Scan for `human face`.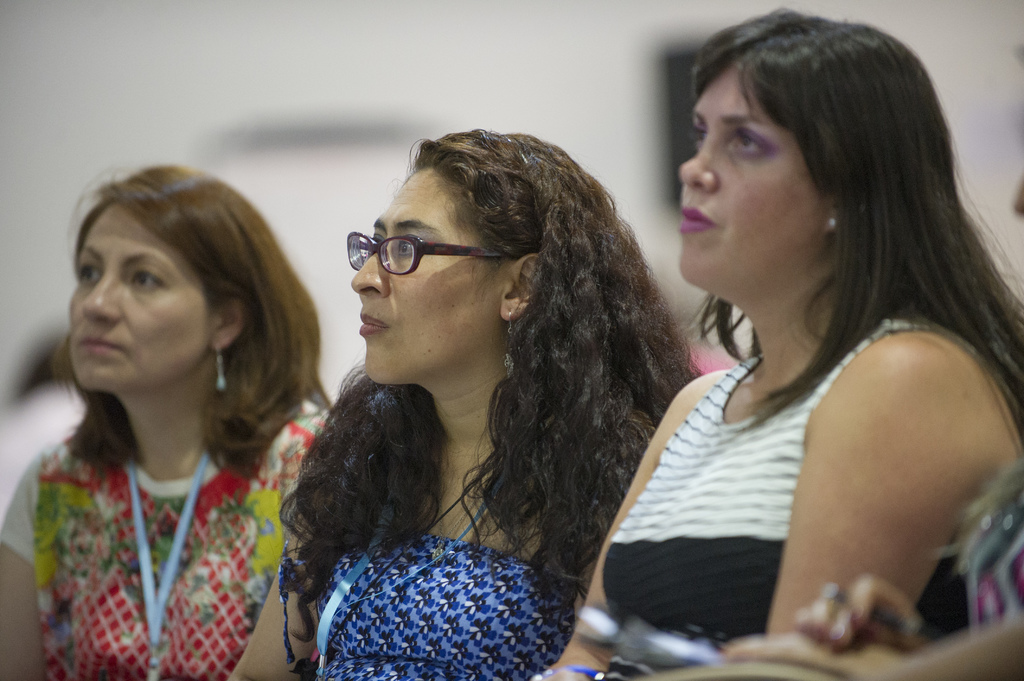
Scan result: <box>73,196,211,390</box>.
